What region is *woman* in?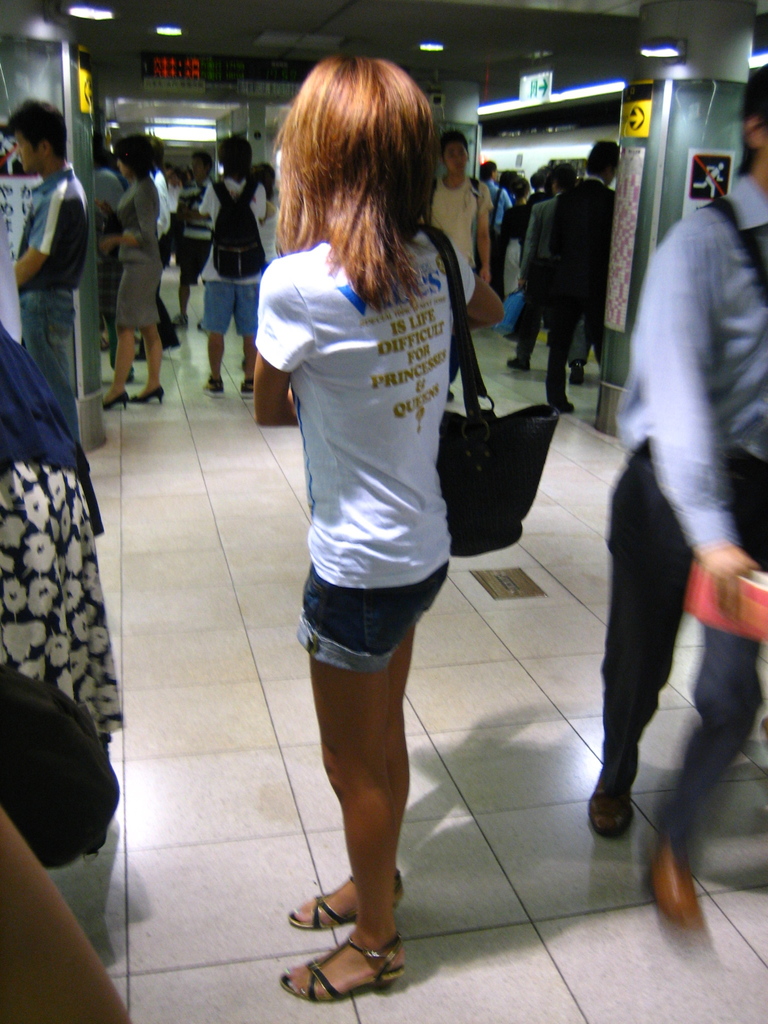
96:138:172:415.
